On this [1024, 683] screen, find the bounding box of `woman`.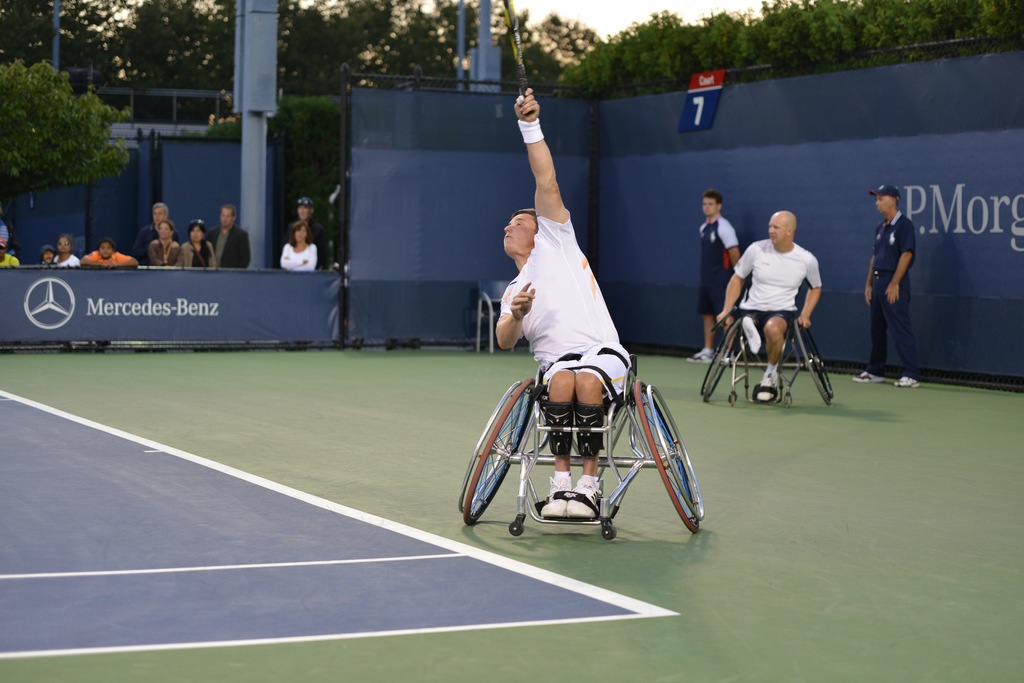
Bounding box: box(148, 220, 180, 266).
